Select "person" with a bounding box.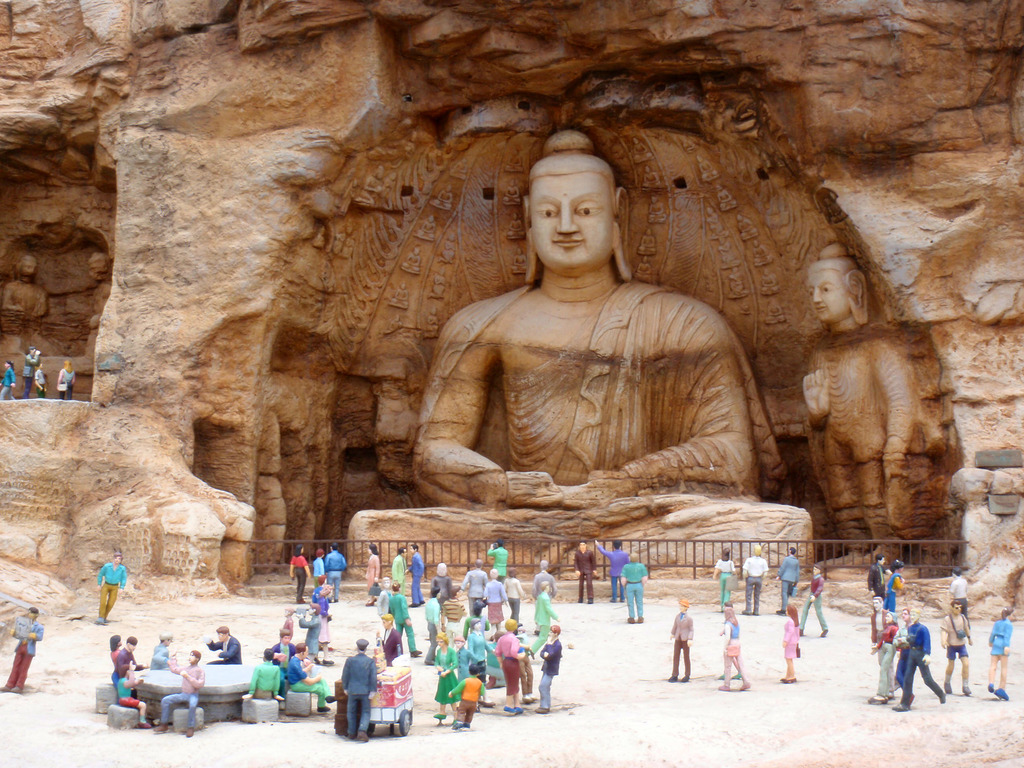
box=[489, 540, 514, 581].
